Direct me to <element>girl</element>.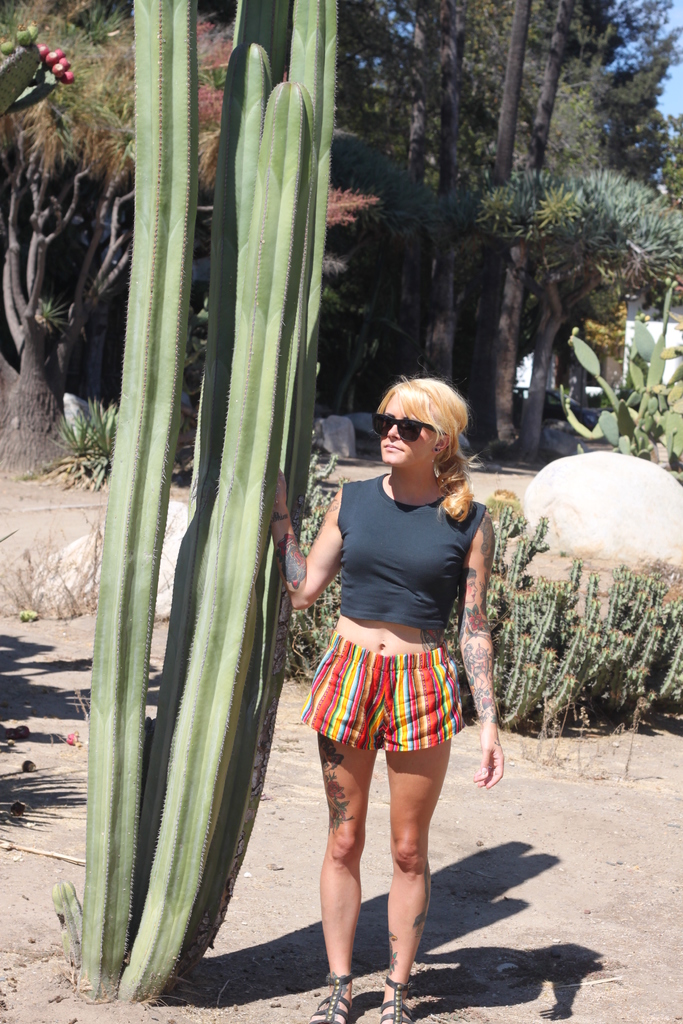
Direction: [left=267, top=378, right=507, bottom=1023].
